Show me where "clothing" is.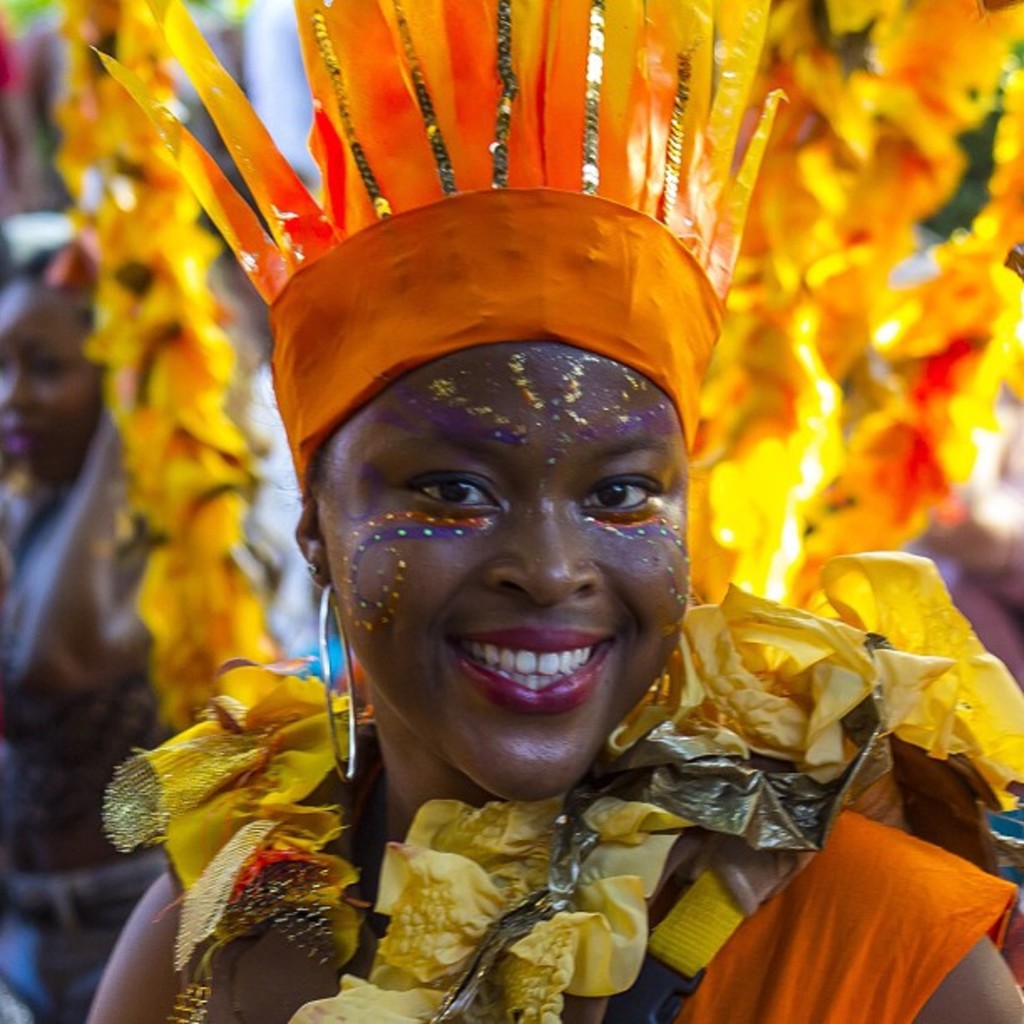
"clothing" is at rect(95, 552, 1022, 1022).
